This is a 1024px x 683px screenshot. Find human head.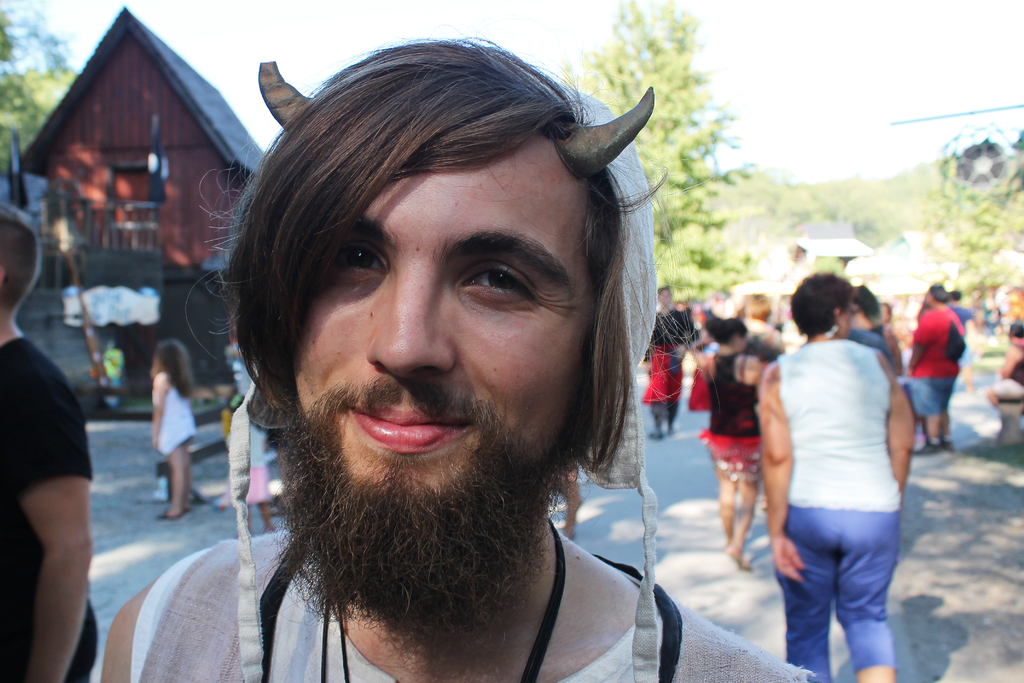
Bounding box: (x1=720, y1=314, x2=749, y2=360).
